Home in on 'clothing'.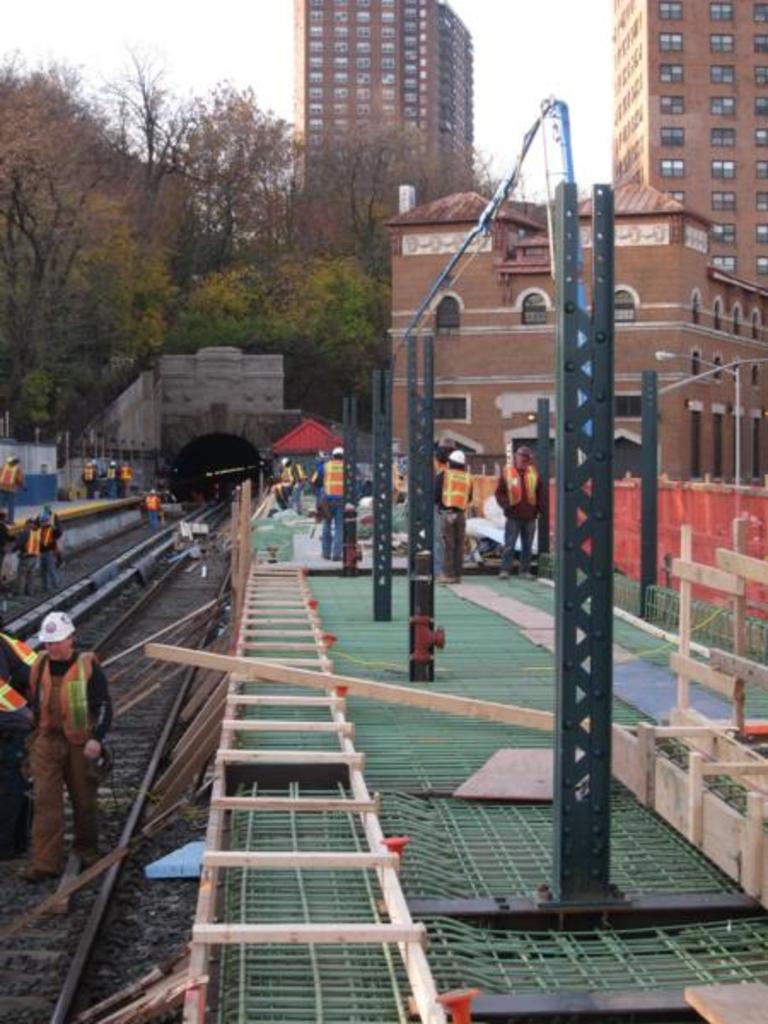
Homed in at (312, 463, 340, 555).
